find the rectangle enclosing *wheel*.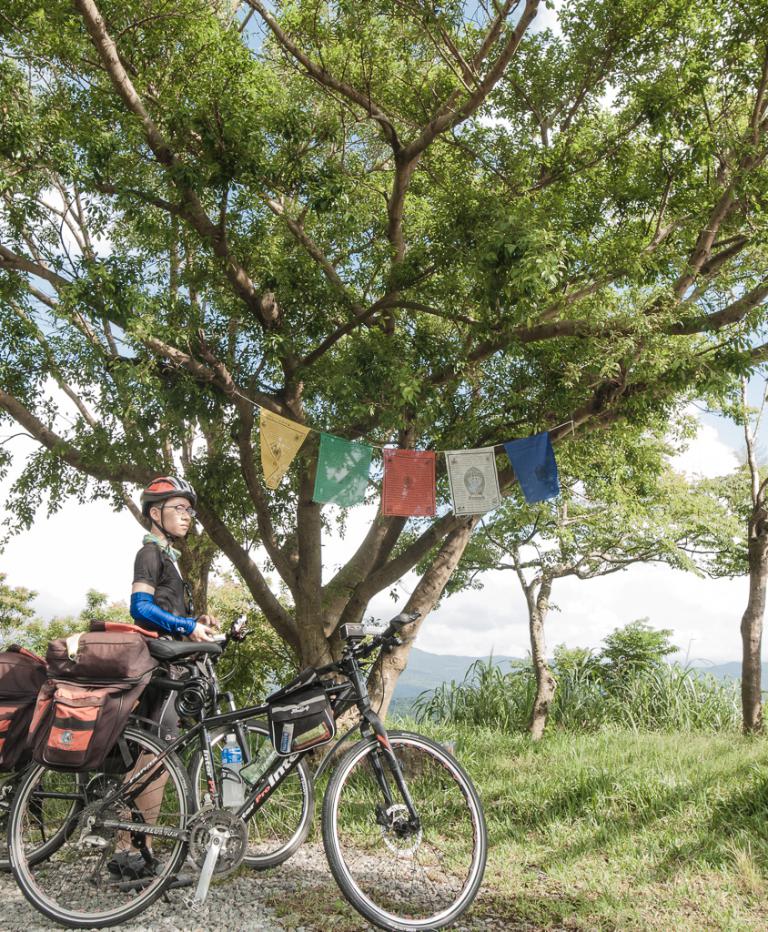
(left=313, top=743, right=468, bottom=924).
